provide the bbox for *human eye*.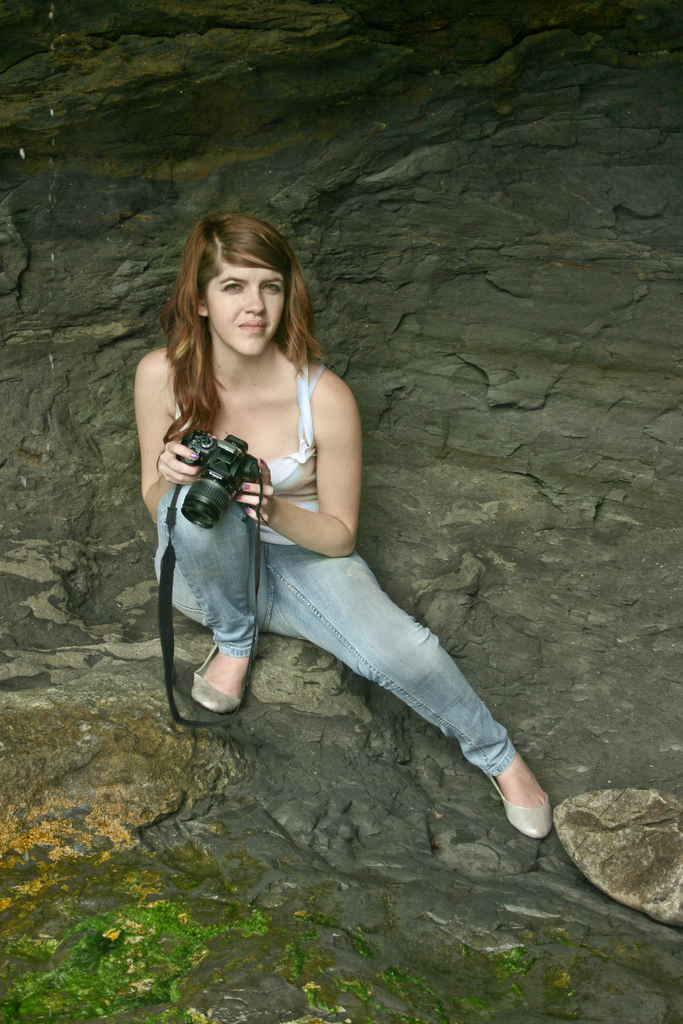
(261,278,283,297).
